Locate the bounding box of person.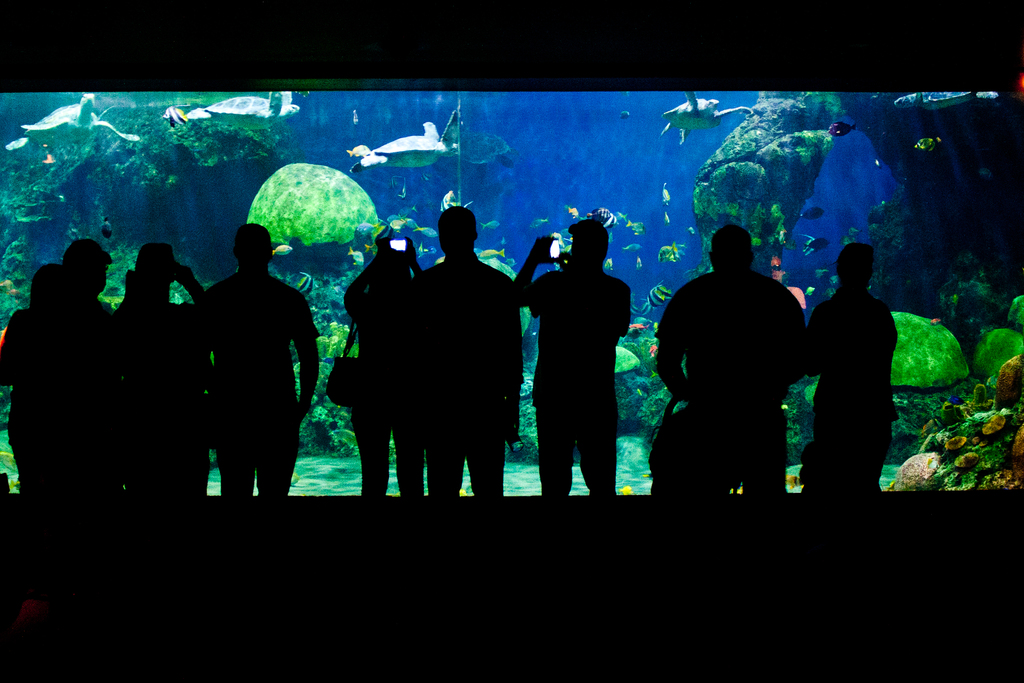
Bounding box: locate(663, 222, 807, 501).
